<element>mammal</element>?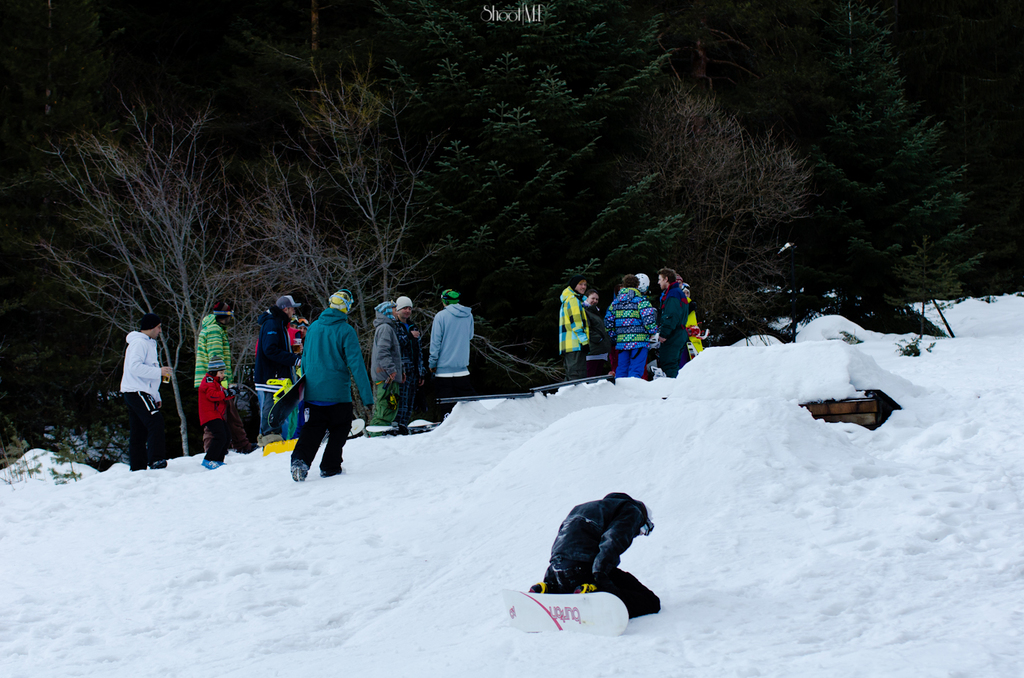
[x1=118, y1=314, x2=173, y2=471]
